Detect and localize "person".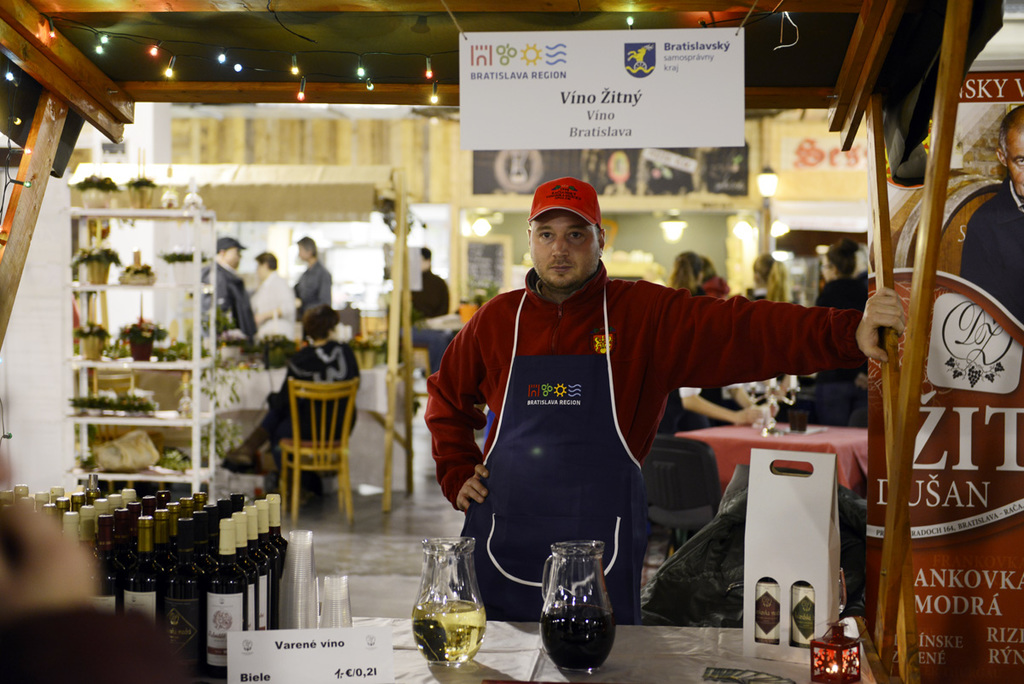
Localized at x1=661 y1=382 x2=760 y2=433.
